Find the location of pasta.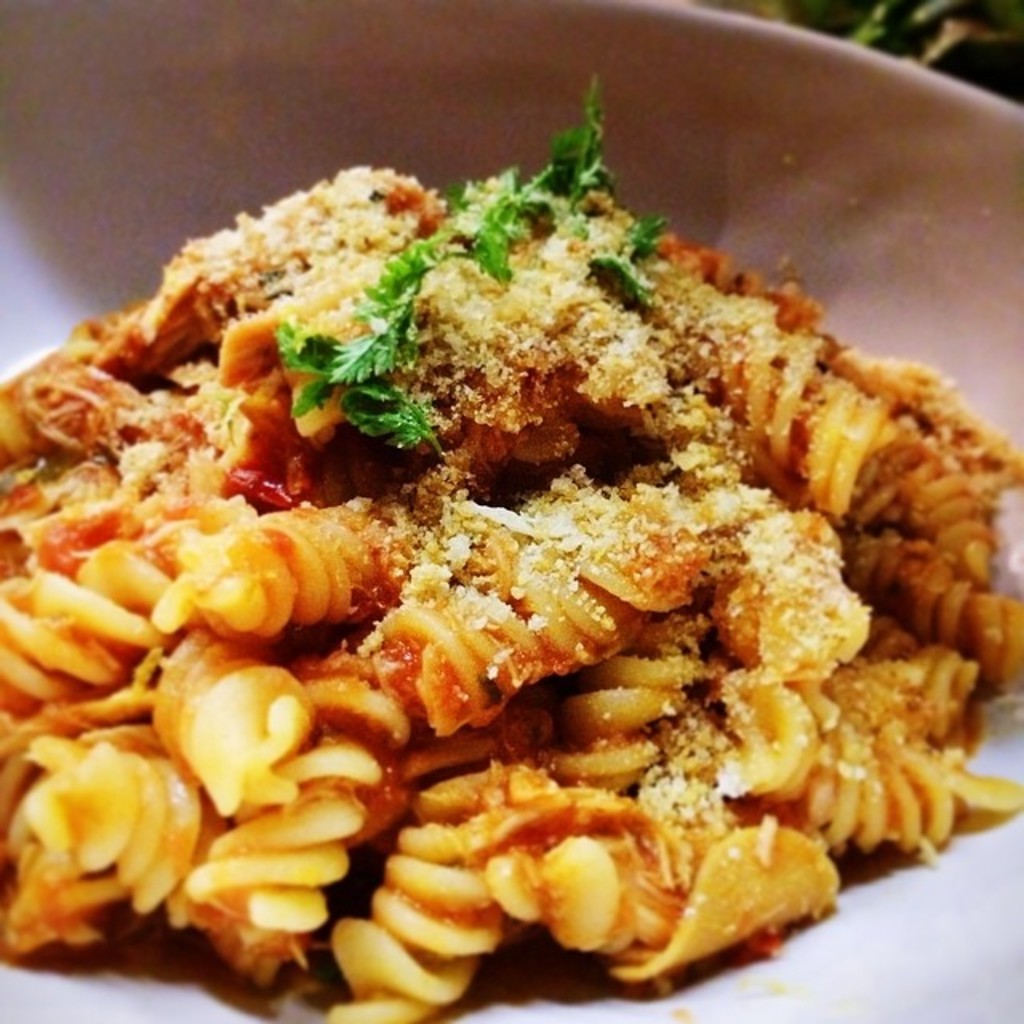
Location: 0:64:1013:998.
